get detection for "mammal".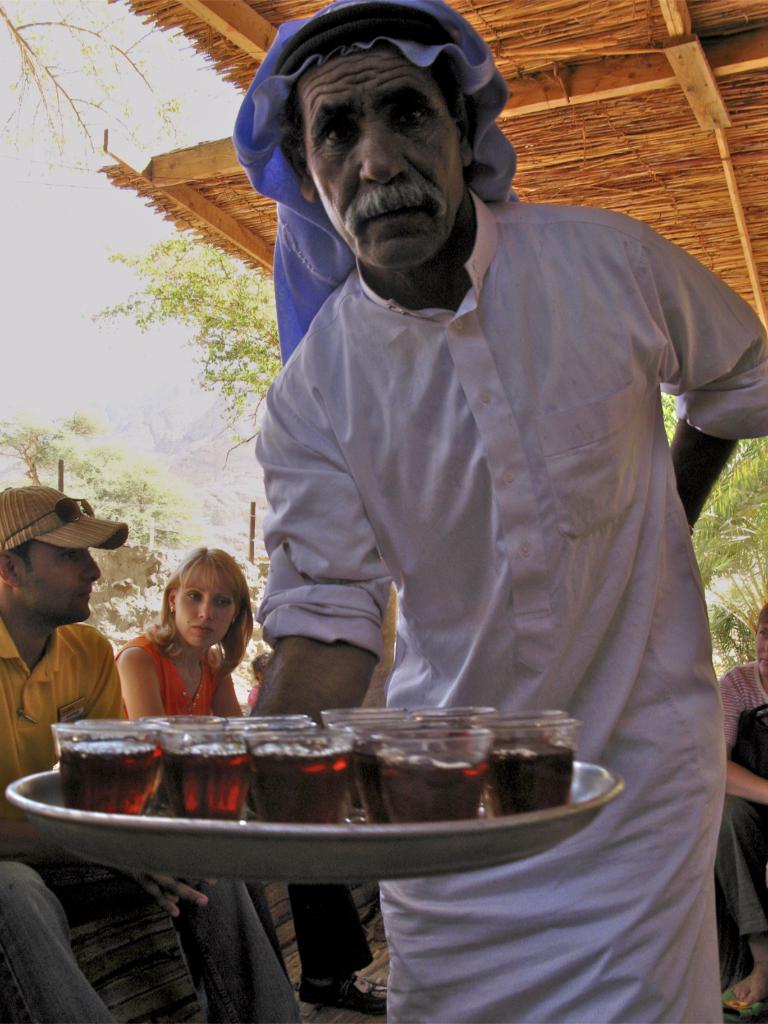
Detection: (721, 599, 767, 1001).
